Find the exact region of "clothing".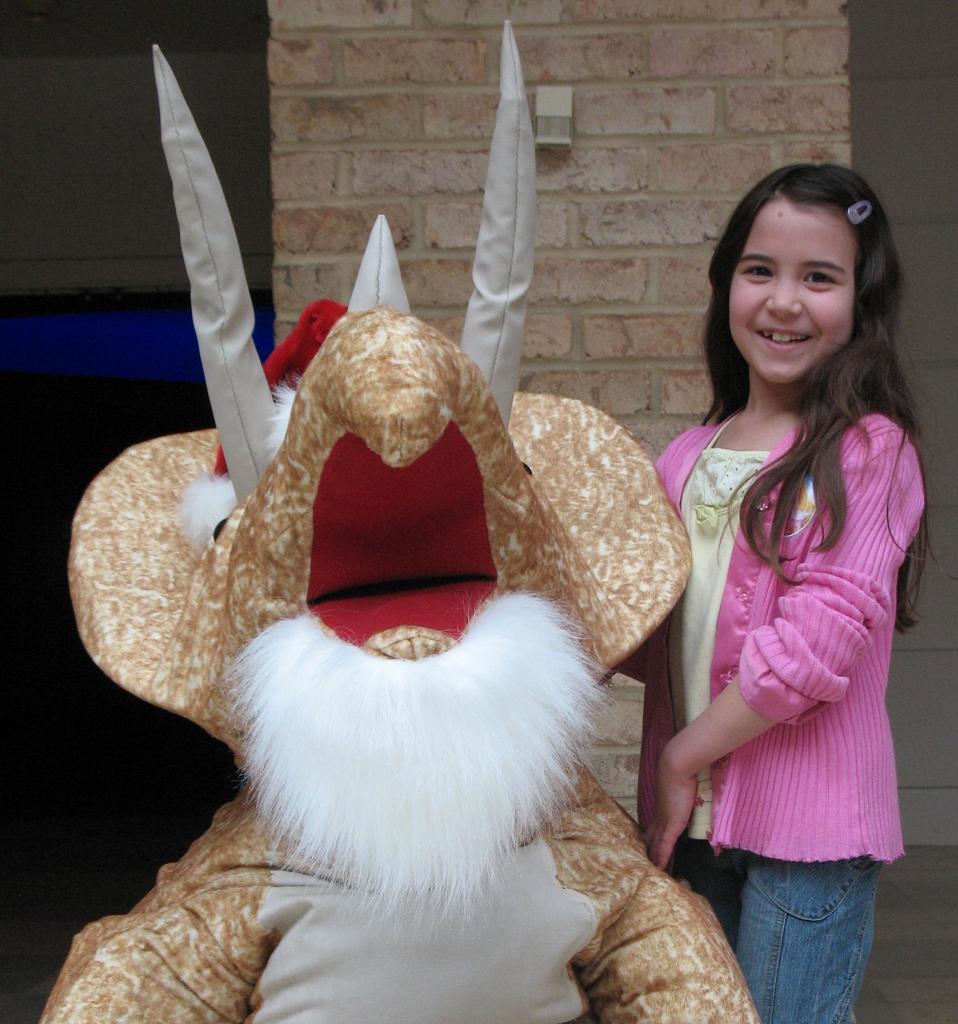
Exact region: pyautogui.locateOnScreen(597, 339, 919, 954).
